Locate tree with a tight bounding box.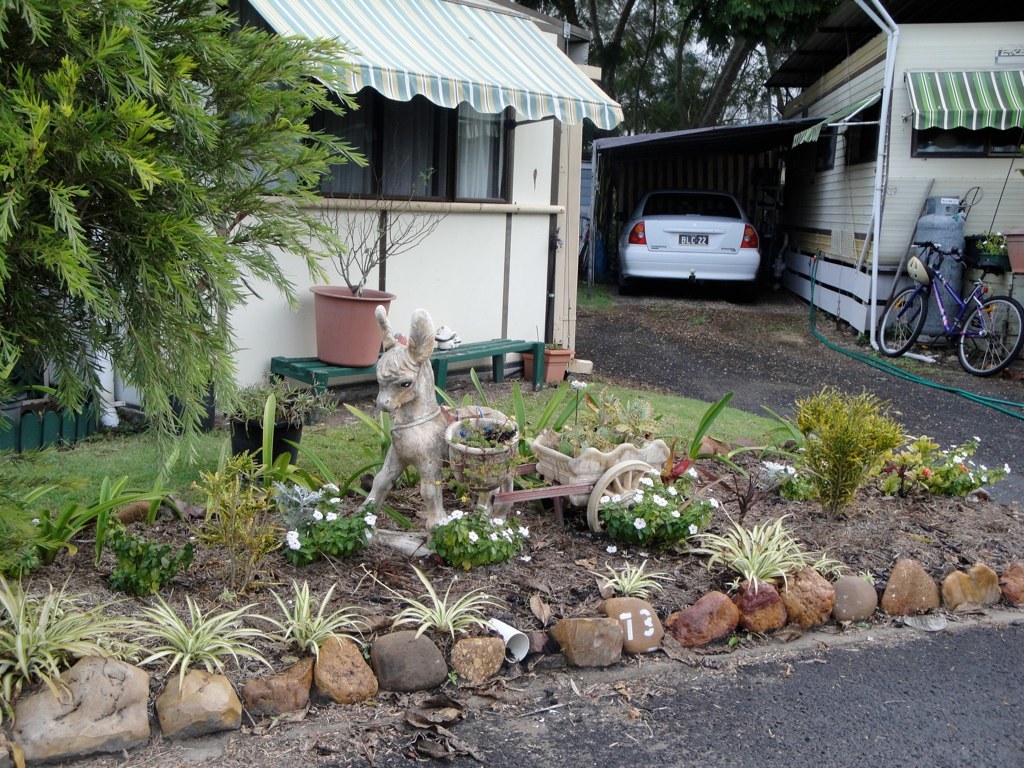
<region>527, 0, 865, 138</region>.
